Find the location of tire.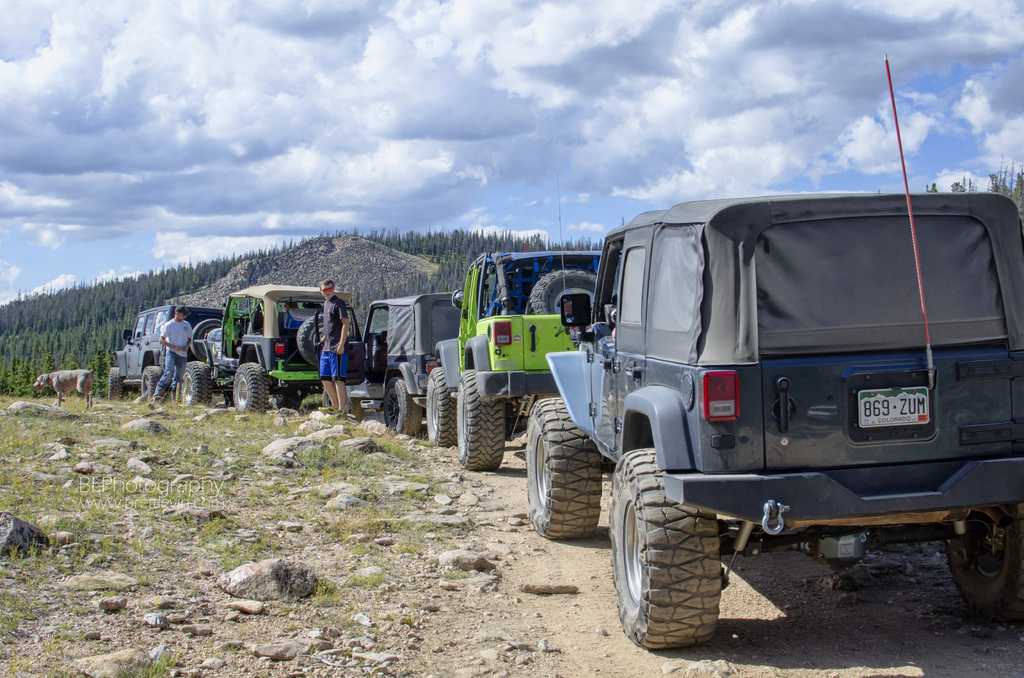
Location: 106/365/120/400.
